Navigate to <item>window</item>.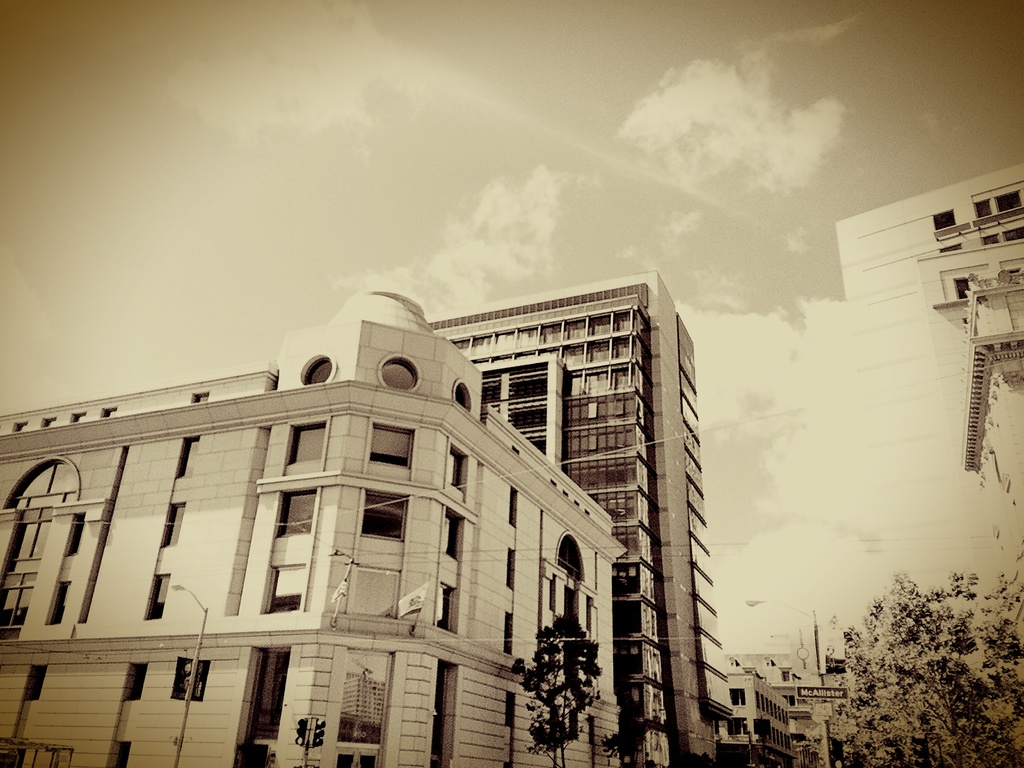
Navigation target: locate(148, 572, 174, 618).
